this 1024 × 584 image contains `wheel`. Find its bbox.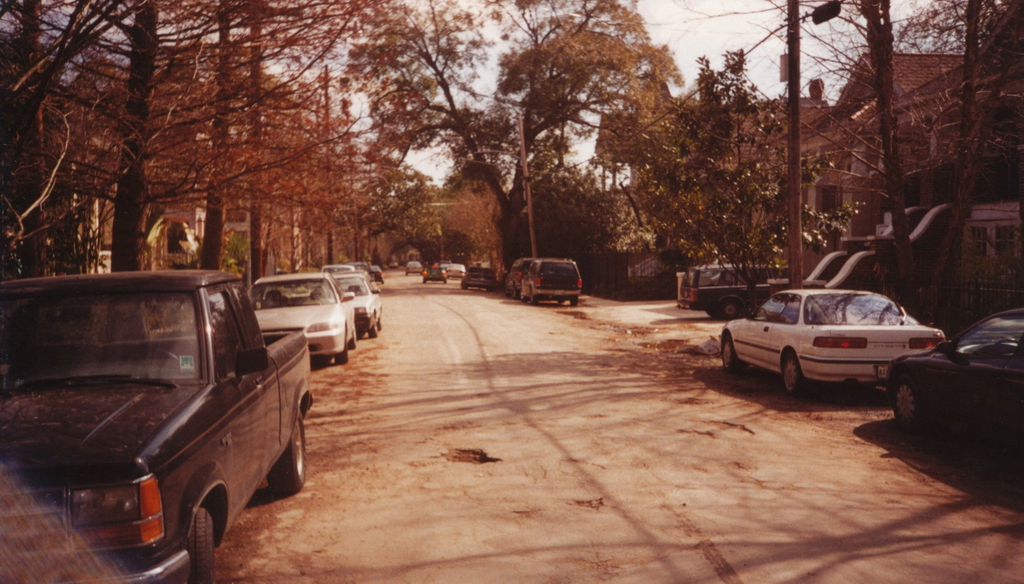
detection(719, 331, 741, 369).
